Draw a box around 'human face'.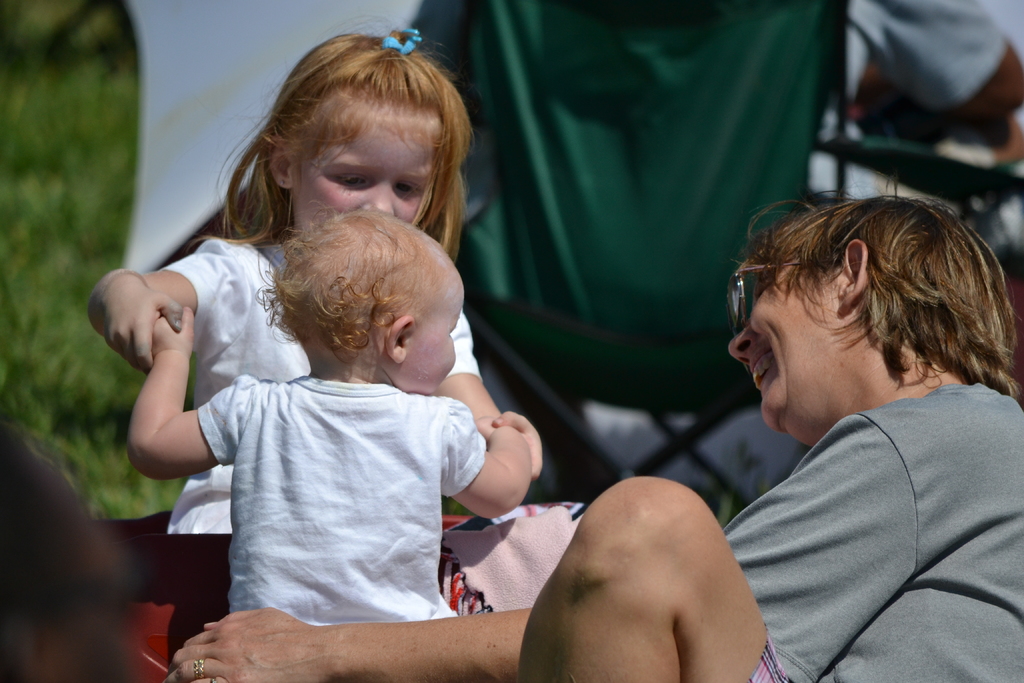
pyautogui.locateOnScreen(291, 111, 443, 236).
